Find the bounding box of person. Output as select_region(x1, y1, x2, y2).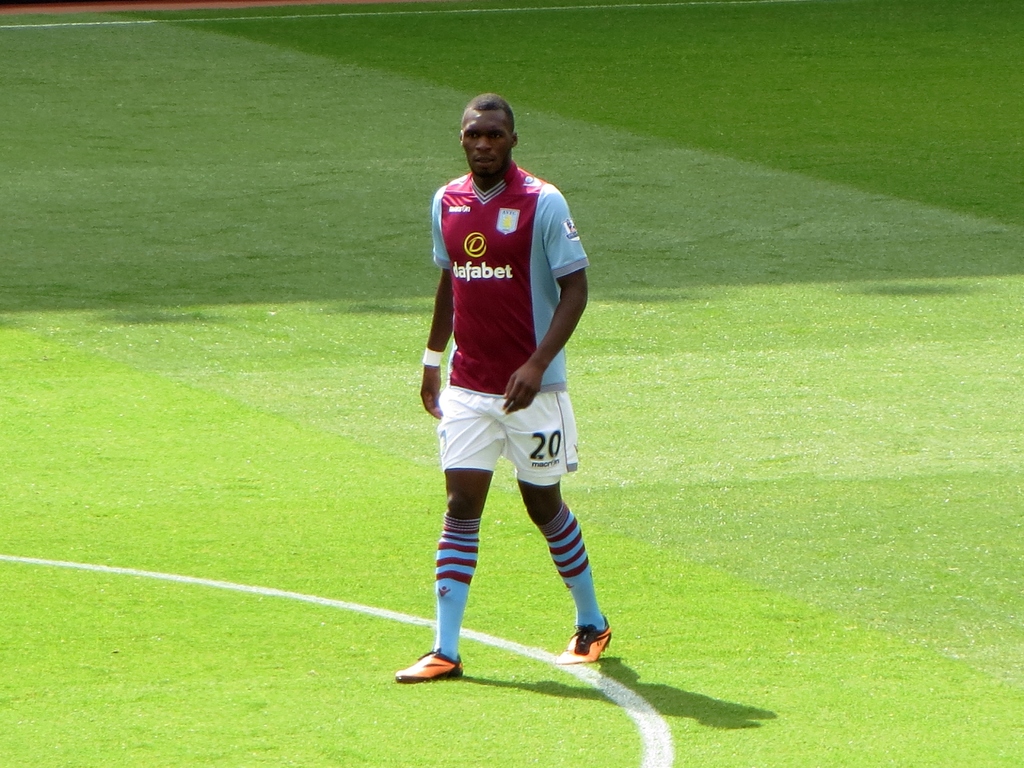
select_region(390, 97, 611, 680).
